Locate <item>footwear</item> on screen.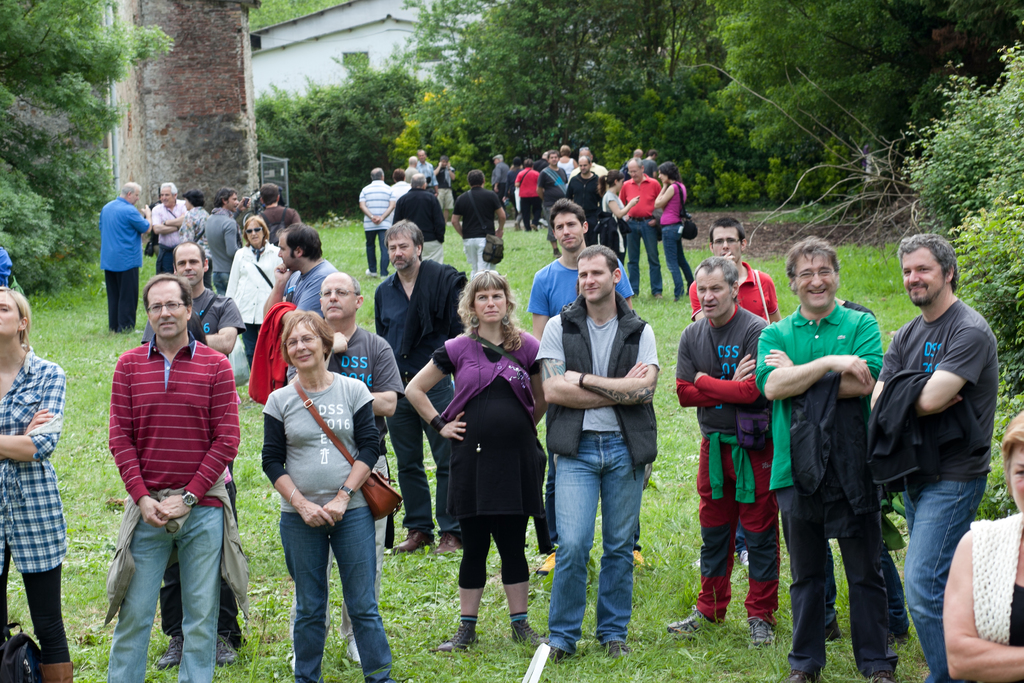
On screen at x1=154 y1=636 x2=184 y2=669.
